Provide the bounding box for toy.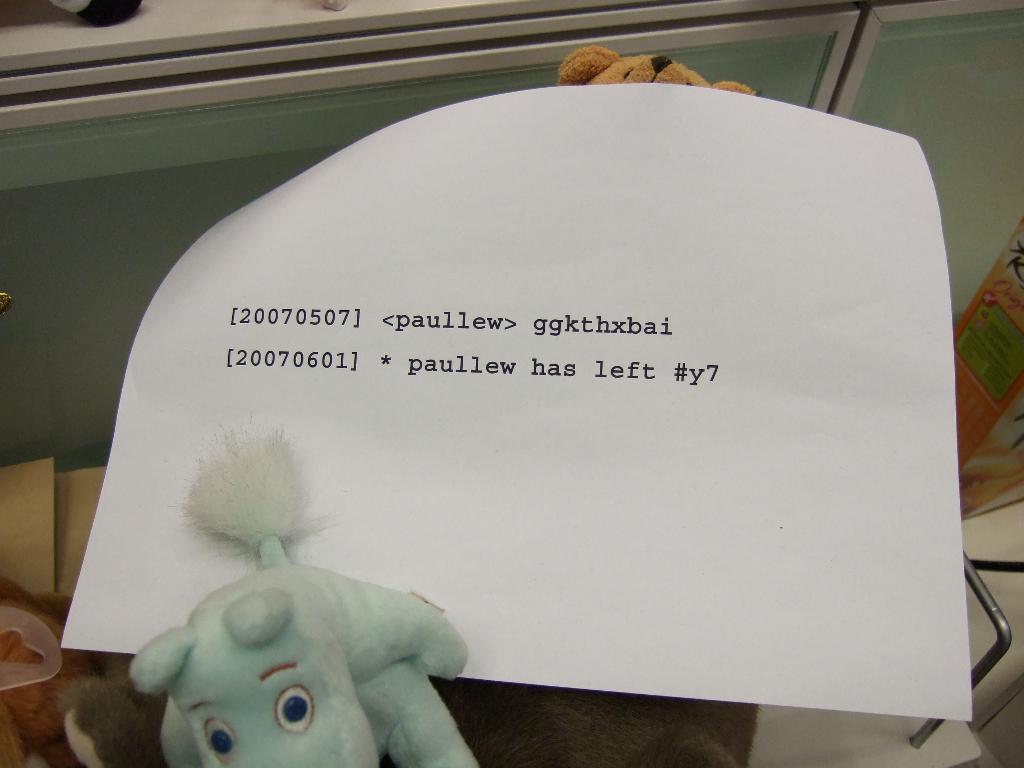
select_region(557, 46, 755, 97).
